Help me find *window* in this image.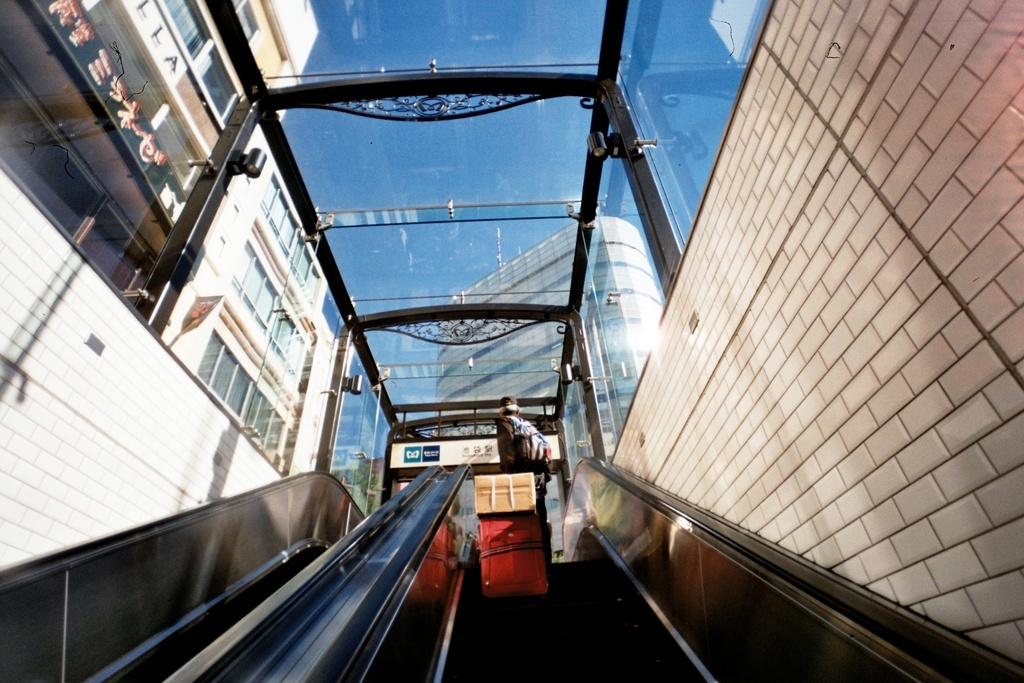
Found it: detection(188, 327, 255, 427).
